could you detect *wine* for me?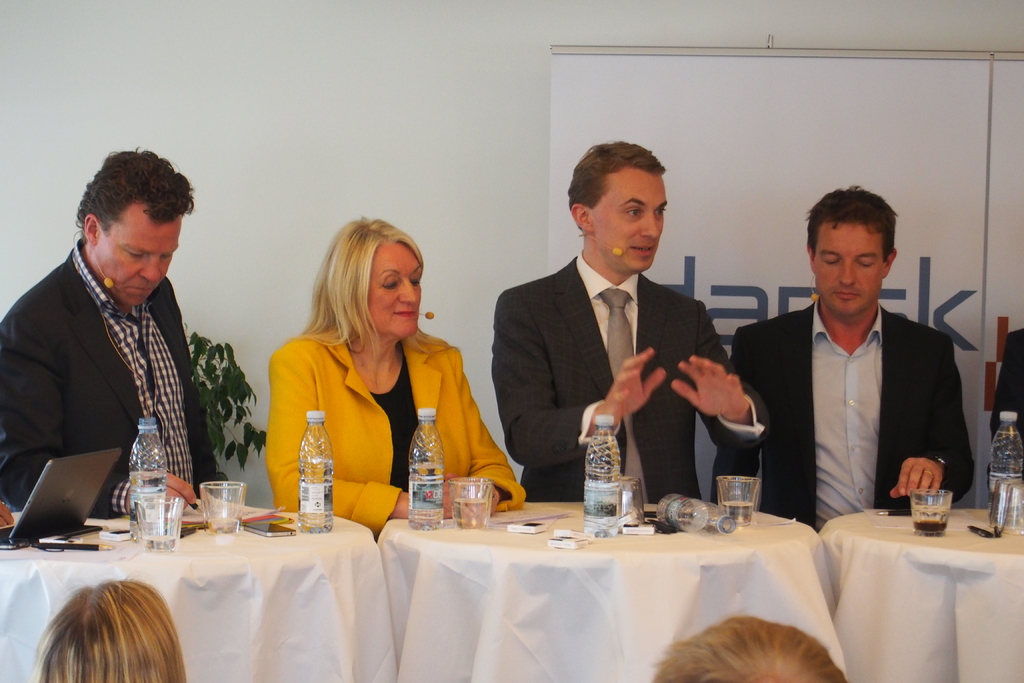
Detection result: select_region(915, 519, 949, 531).
